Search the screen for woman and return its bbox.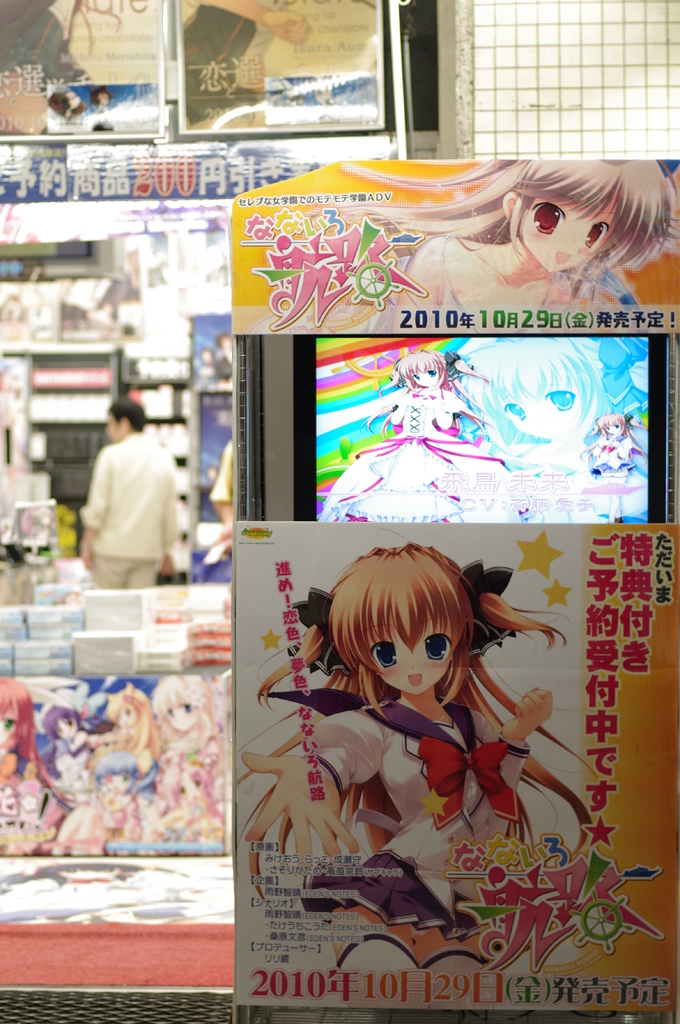
Found: (324, 349, 504, 518).
